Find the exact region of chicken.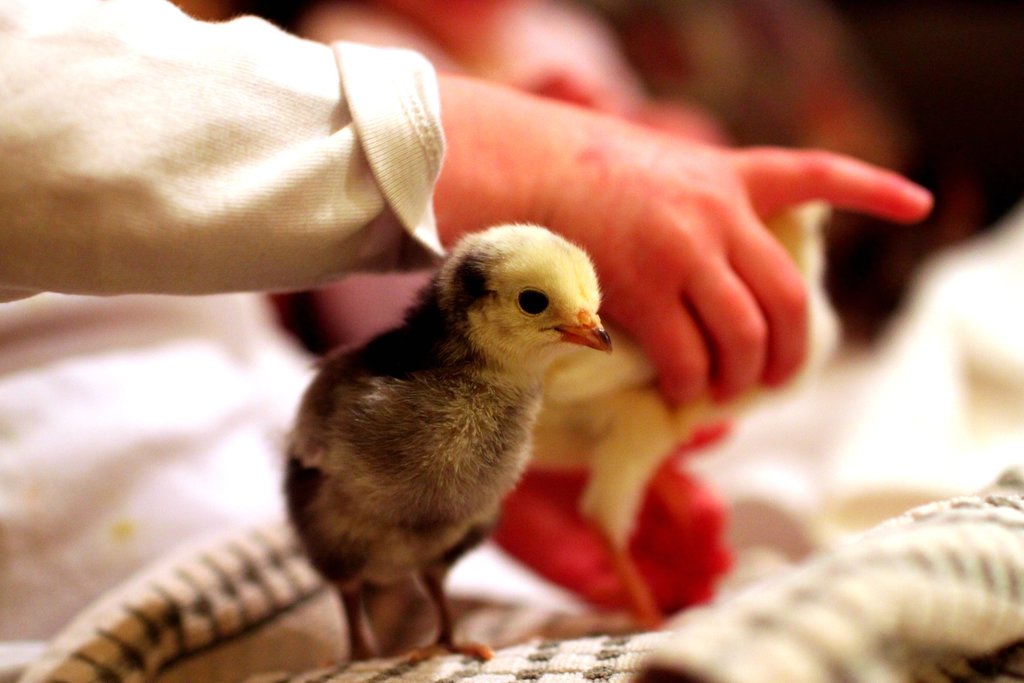
Exact region: (left=237, top=227, right=598, bottom=663).
